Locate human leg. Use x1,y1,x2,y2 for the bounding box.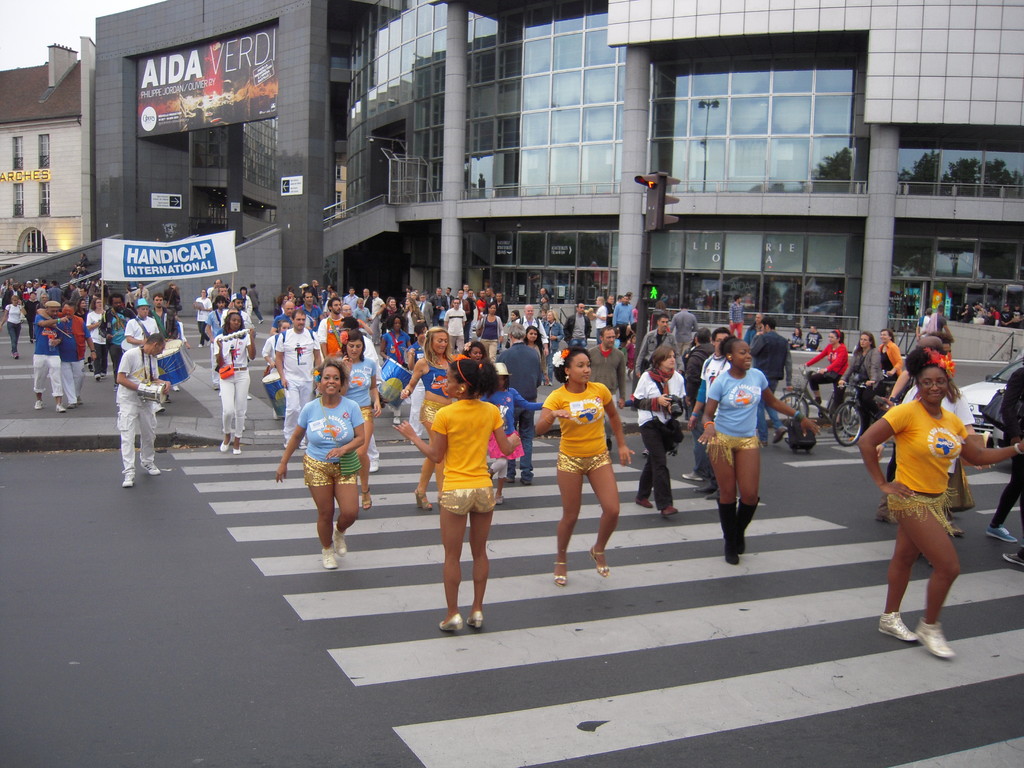
805,378,838,405.
